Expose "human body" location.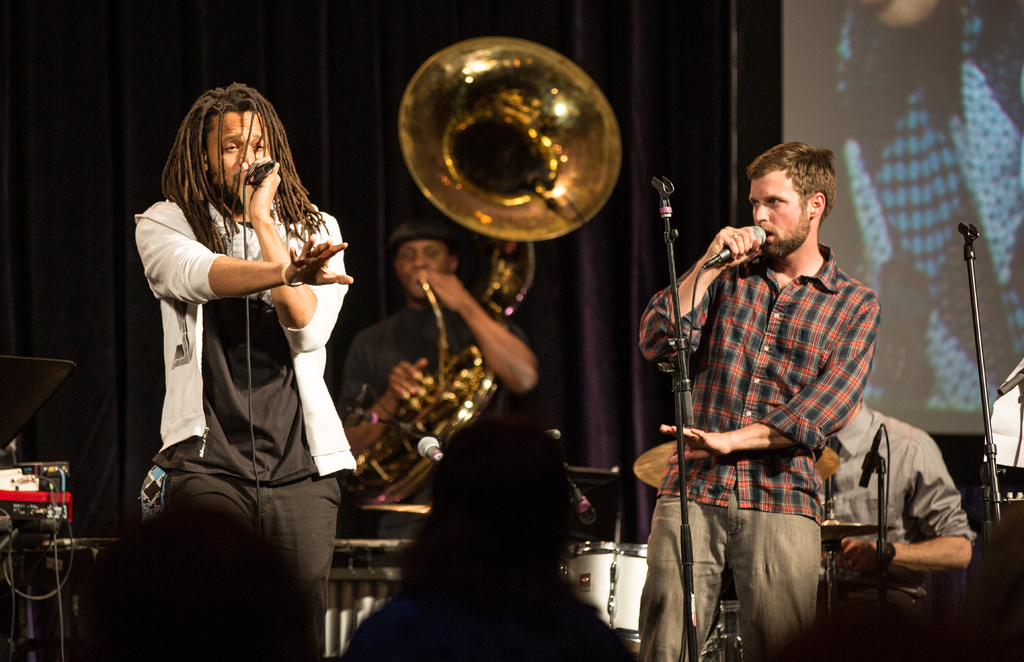
Exposed at bbox(133, 80, 350, 595).
